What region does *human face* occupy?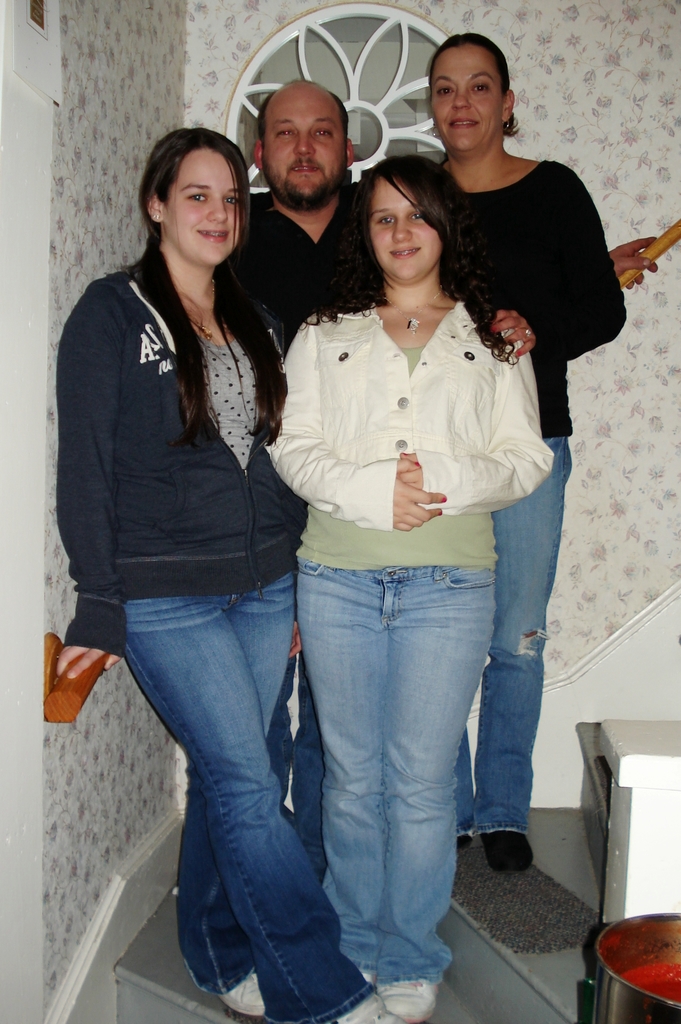
select_region(430, 42, 504, 152).
